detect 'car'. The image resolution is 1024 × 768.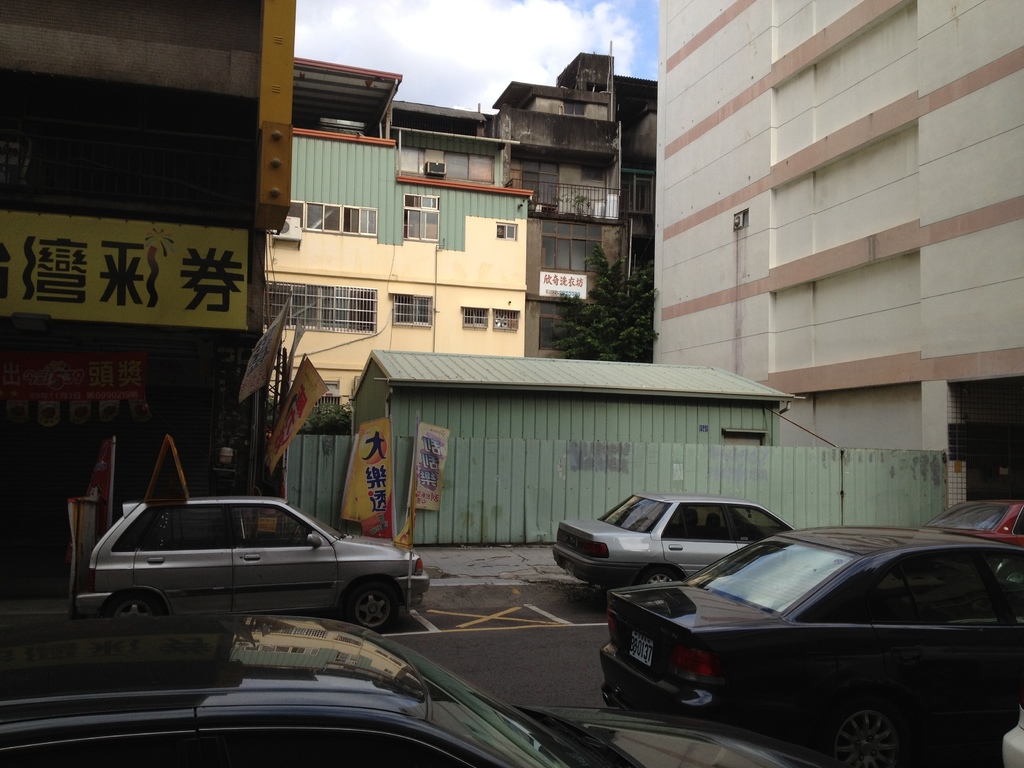
x1=927, y1=499, x2=1023, y2=556.
